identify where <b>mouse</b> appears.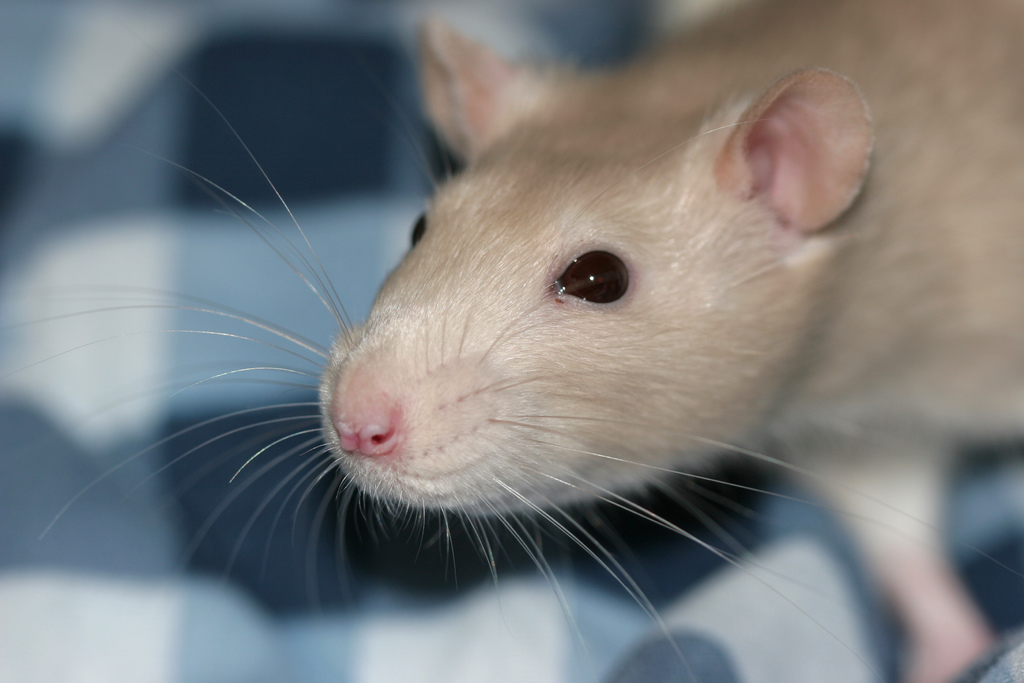
Appears at crop(0, 0, 1023, 682).
